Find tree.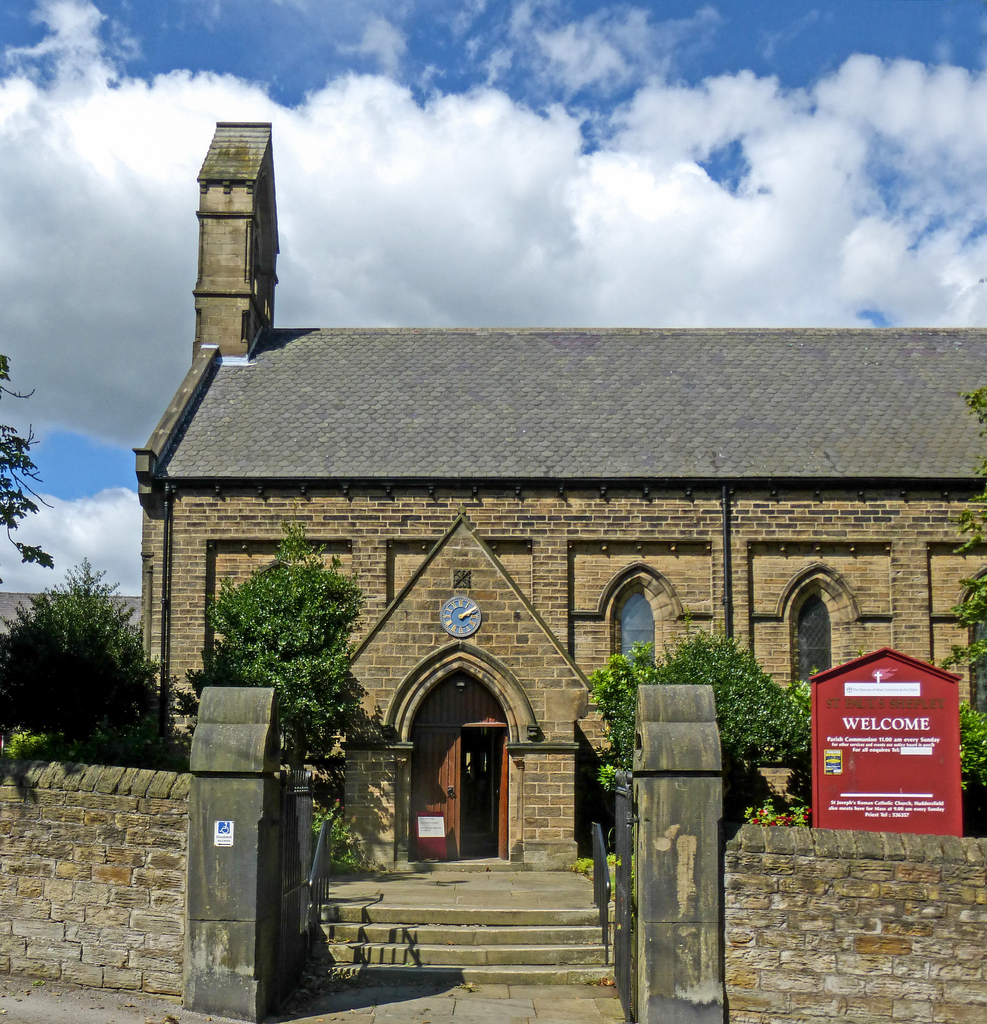
<bbox>0, 559, 164, 760</bbox>.
